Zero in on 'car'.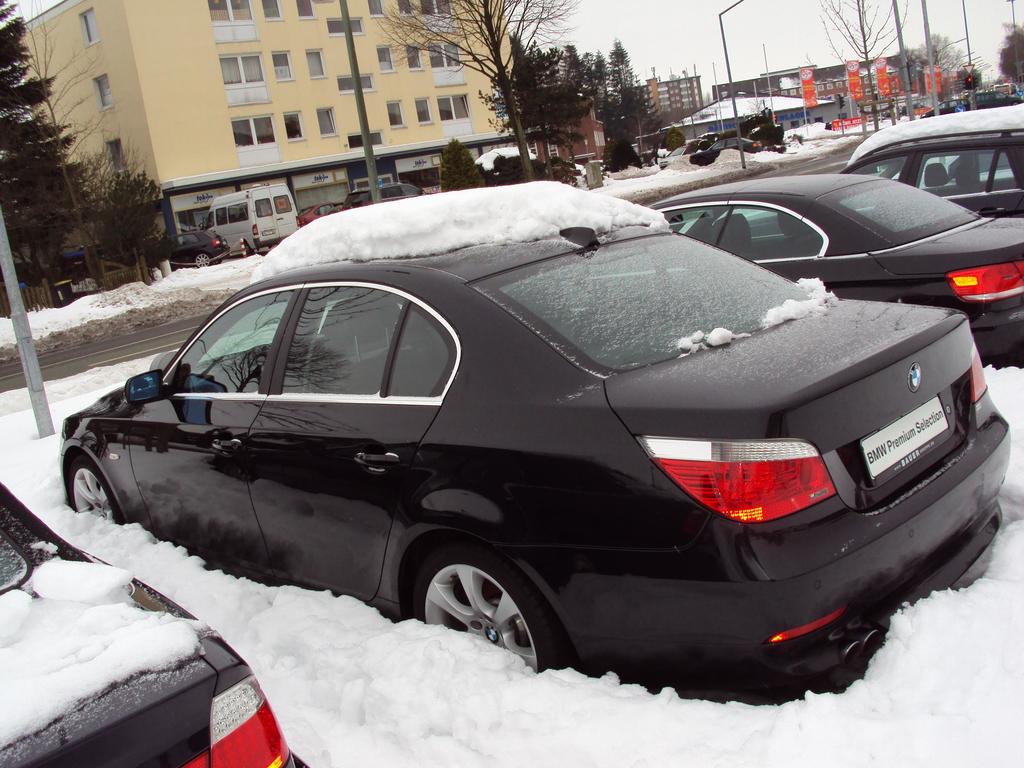
Zeroed in: (left=836, top=120, right=1020, bottom=214).
